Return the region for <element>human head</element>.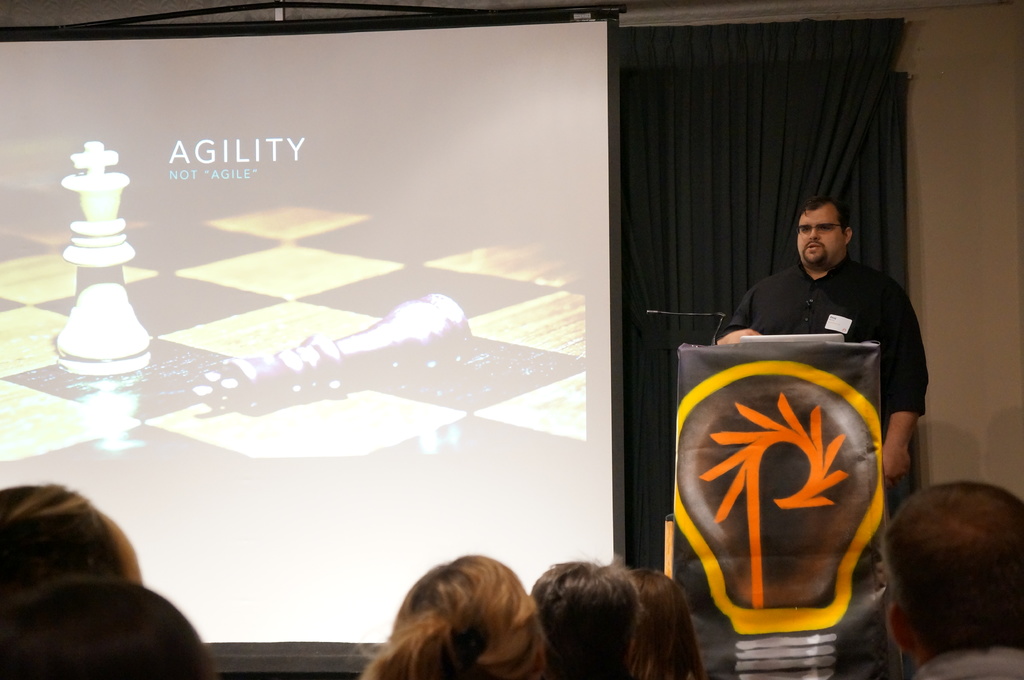
box=[885, 484, 1023, 664].
